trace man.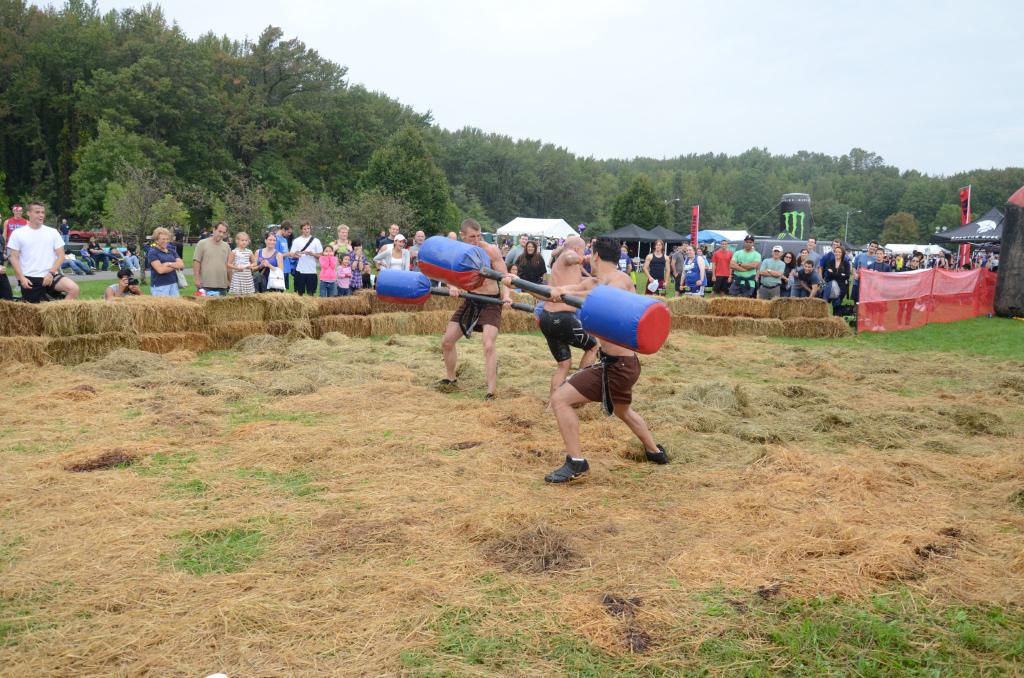
Traced to x1=191 y1=219 x2=234 y2=296.
